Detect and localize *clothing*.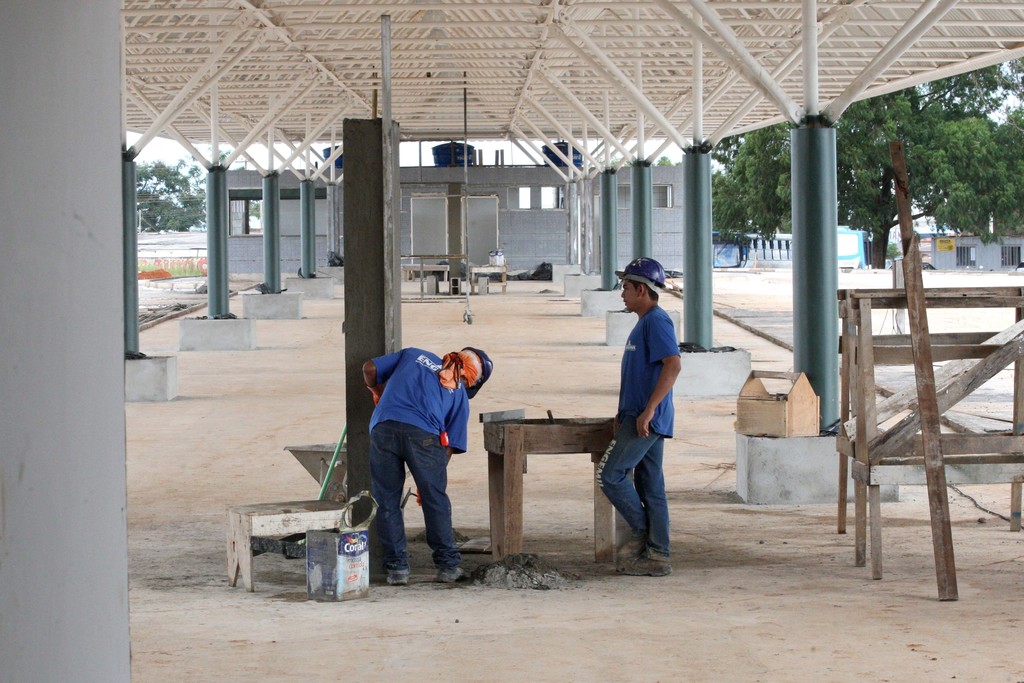
Localized at crop(358, 329, 489, 565).
